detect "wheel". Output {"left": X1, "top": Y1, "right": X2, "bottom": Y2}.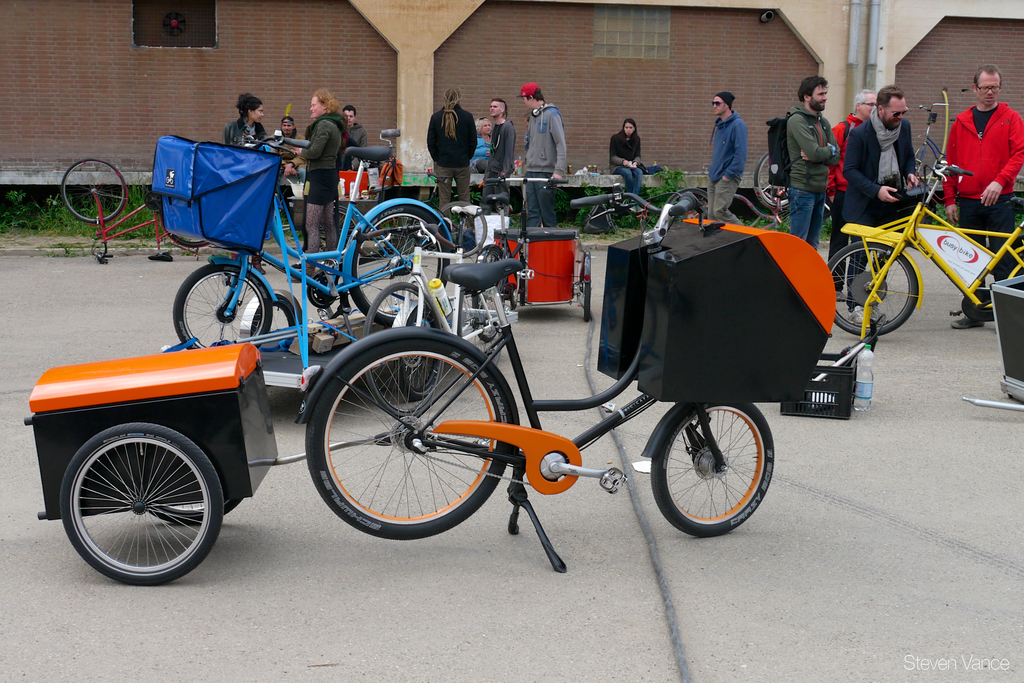
{"left": 828, "top": 239, "right": 920, "bottom": 336}.
